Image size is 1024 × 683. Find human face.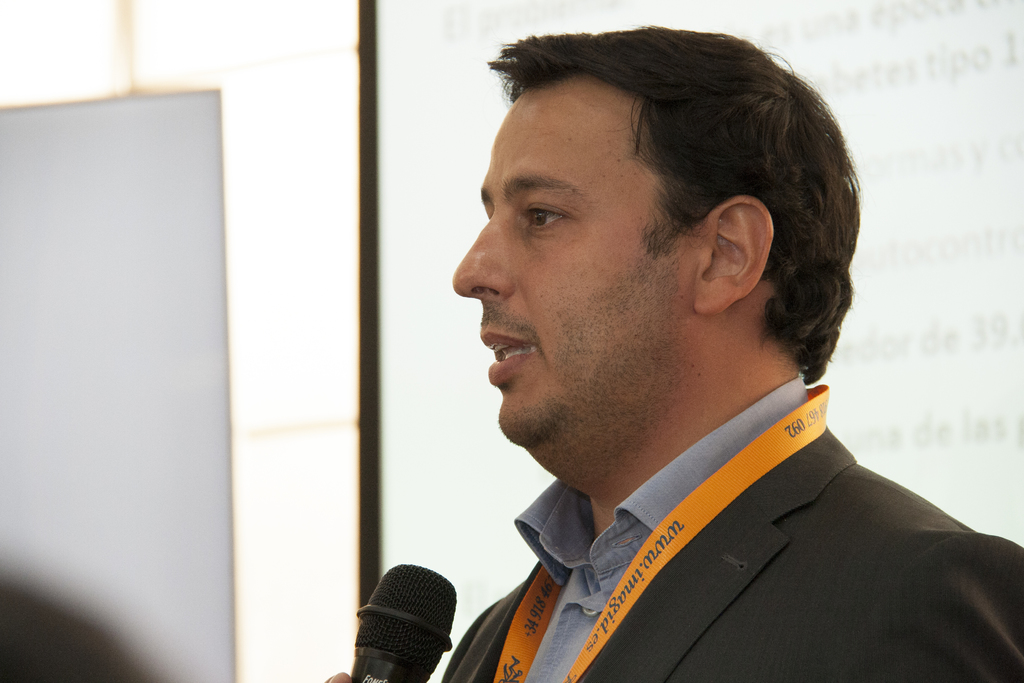
pyautogui.locateOnScreen(451, 77, 700, 442).
